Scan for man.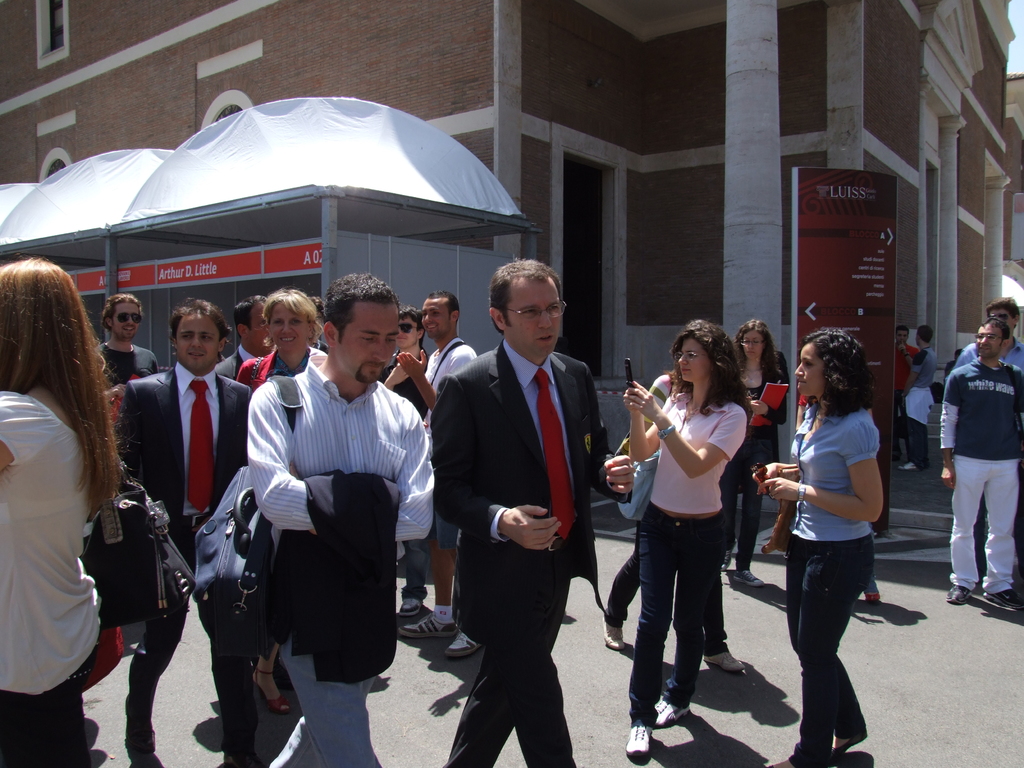
Scan result: [left=893, top=326, right=922, bottom=463].
